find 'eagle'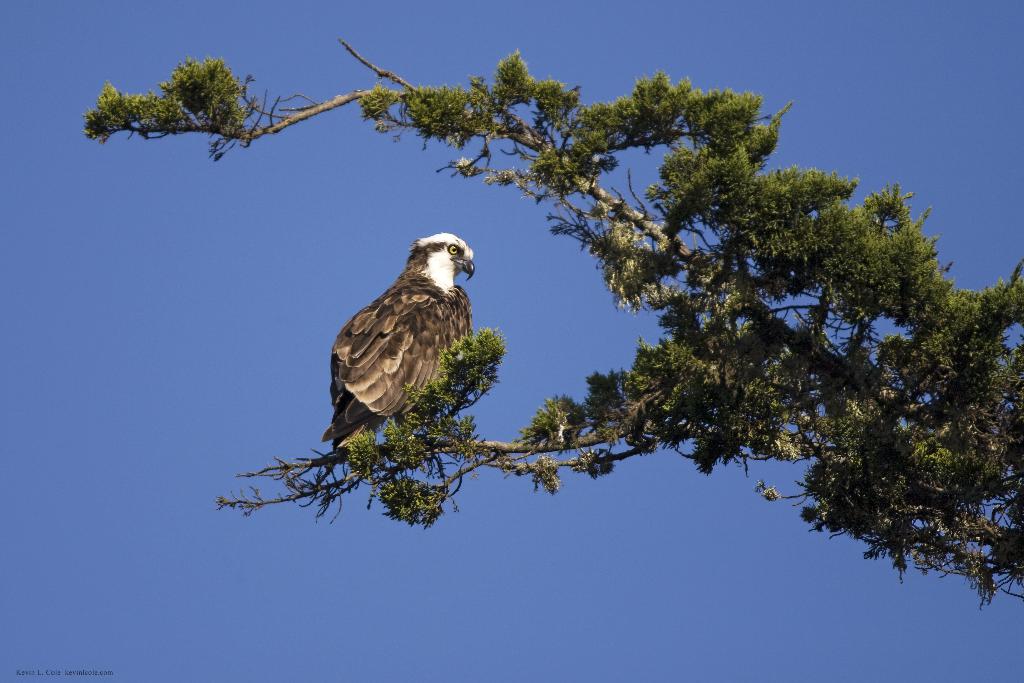
<region>314, 222, 489, 463</region>
